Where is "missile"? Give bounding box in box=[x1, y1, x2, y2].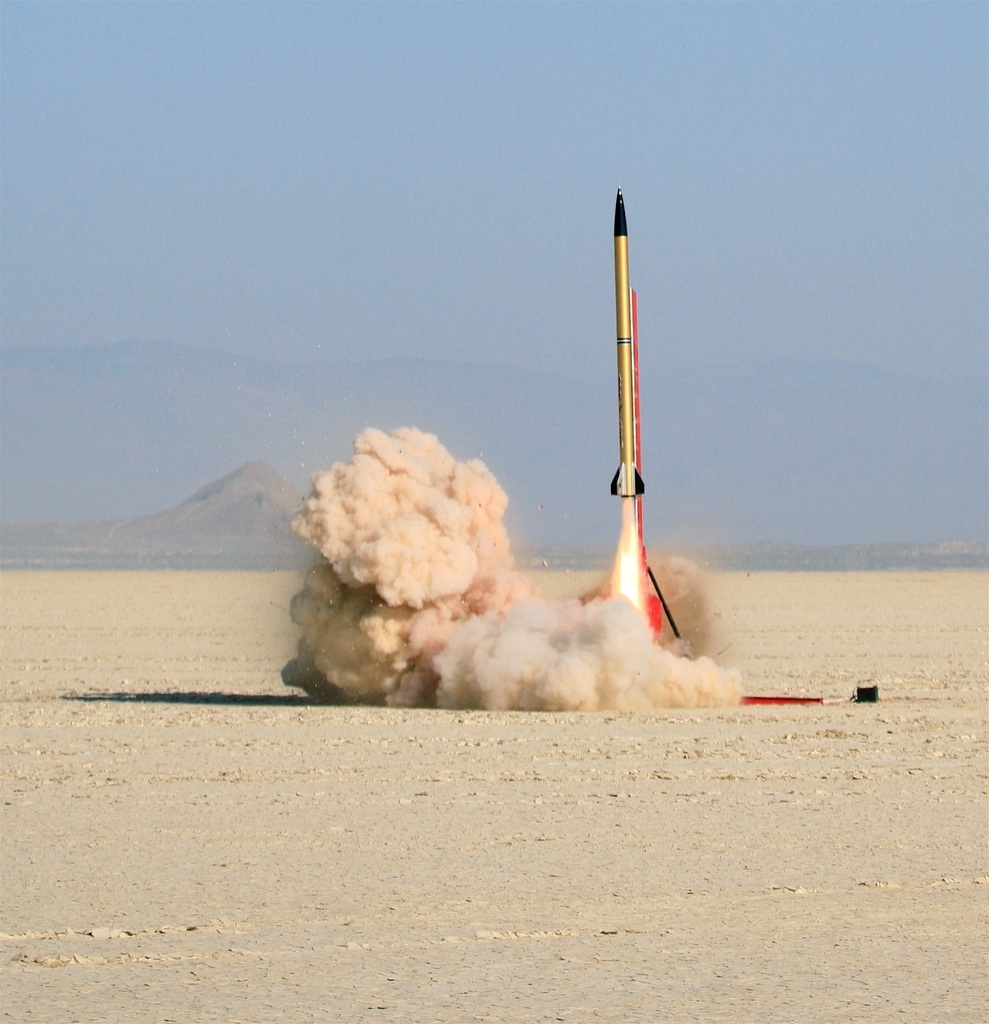
box=[605, 185, 649, 502].
